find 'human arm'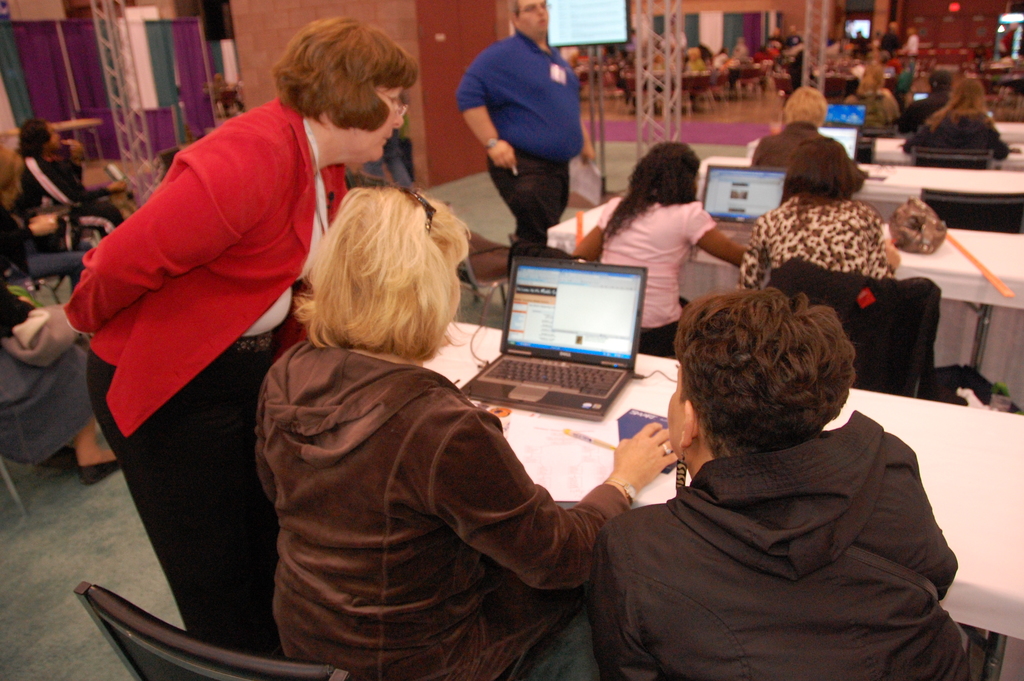
box(397, 387, 676, 591)
